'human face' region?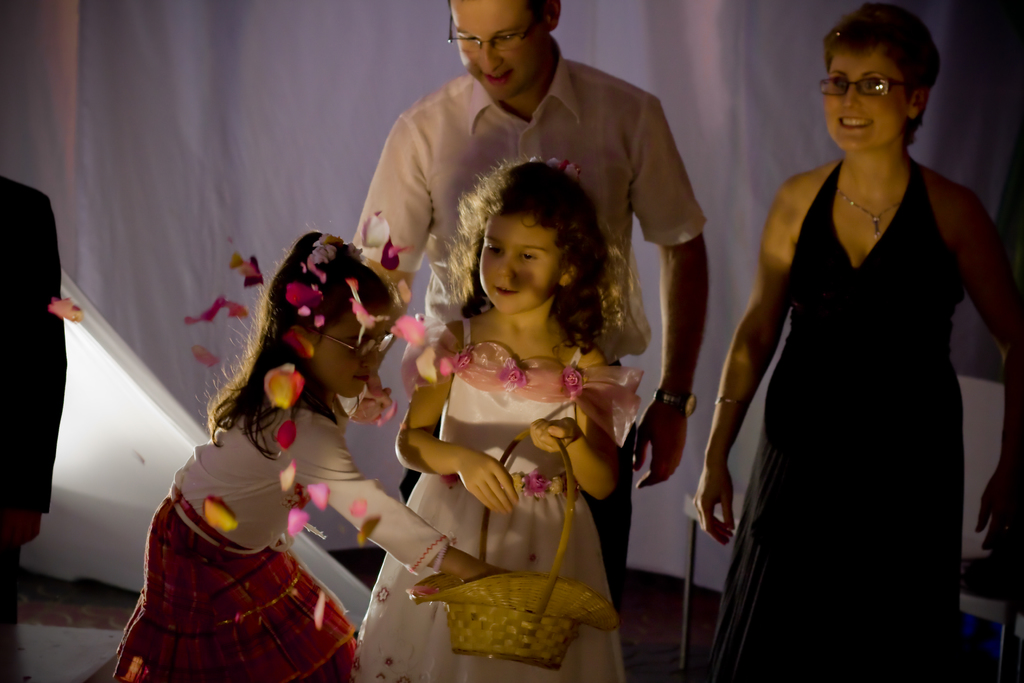
<box>322,309,392,397</box>
